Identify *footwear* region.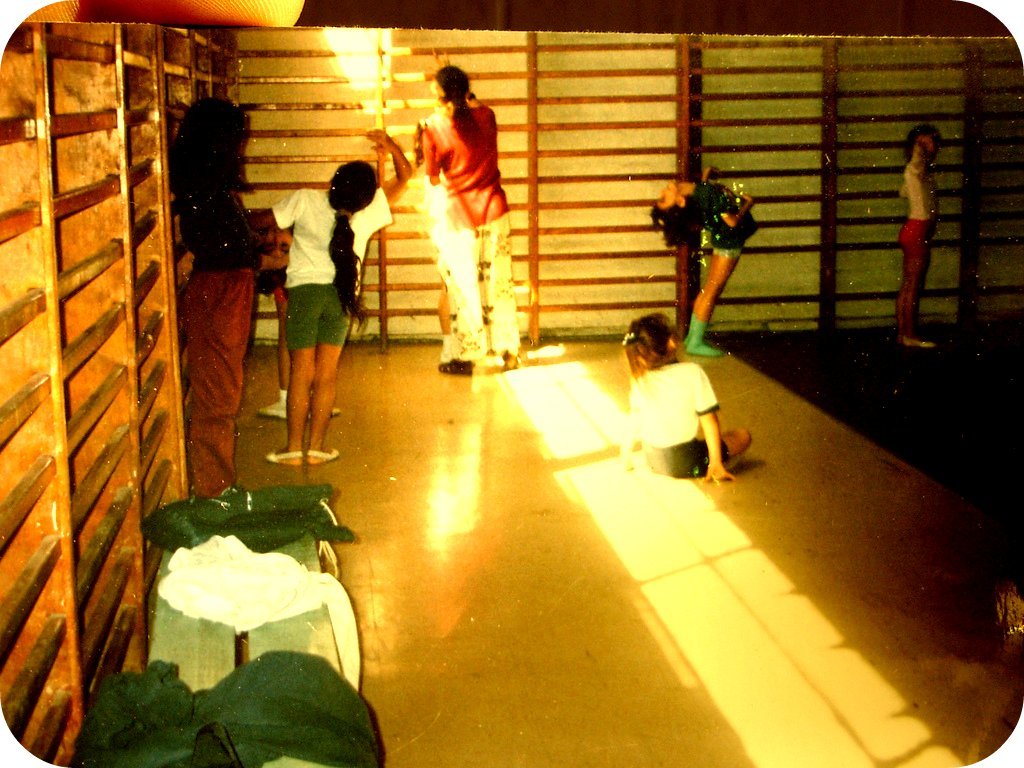
Region: {"x1": 259, "y1": 445, "x2": 303, "y2": 463}.
